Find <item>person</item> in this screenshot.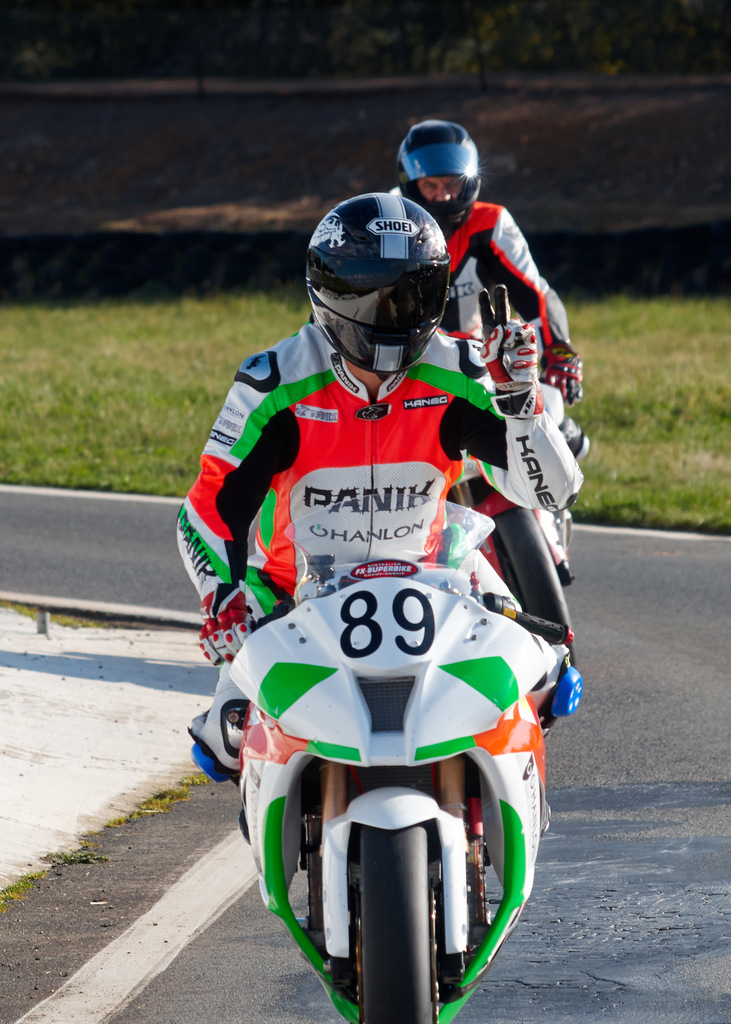
The bounding box for <item>person</item> is box(181, 190, 592, 855).
